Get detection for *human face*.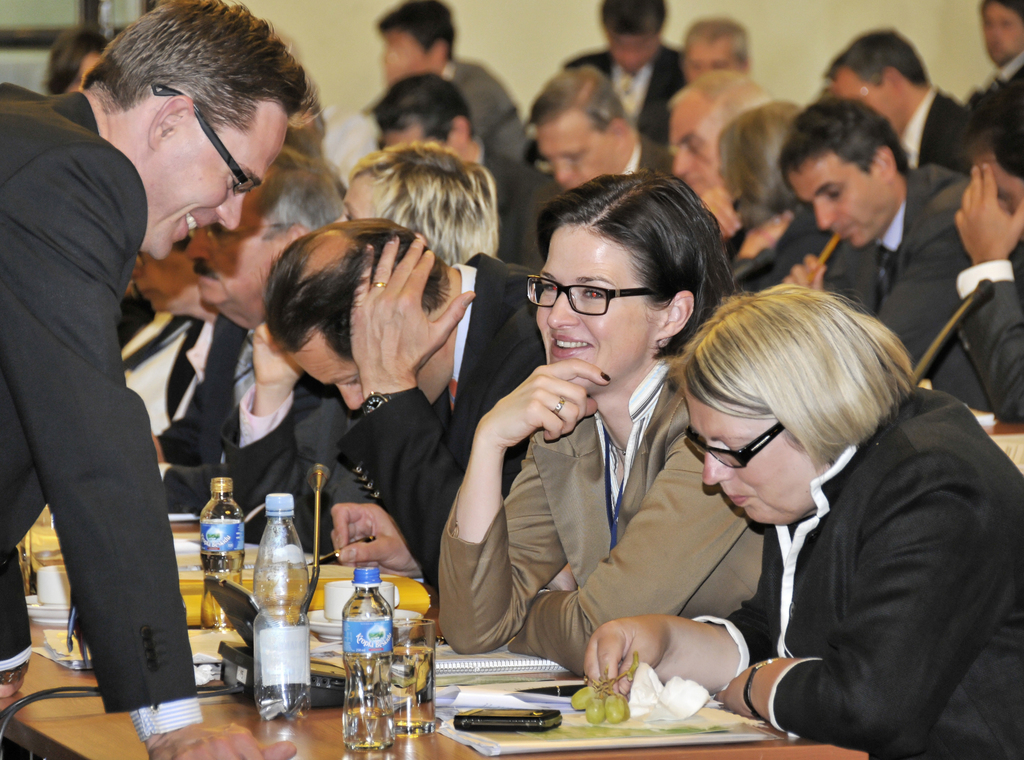
Detection: [540, 115, 615, 188].
